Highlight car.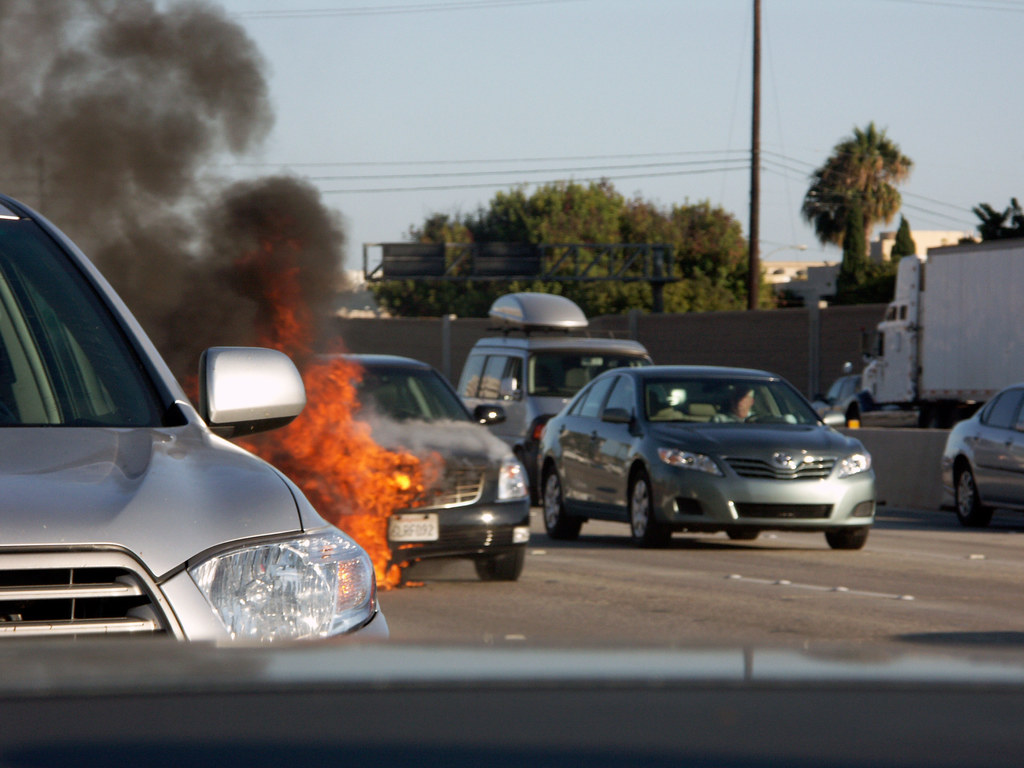
Highlighted region: [939, 380, 1023, 529].
